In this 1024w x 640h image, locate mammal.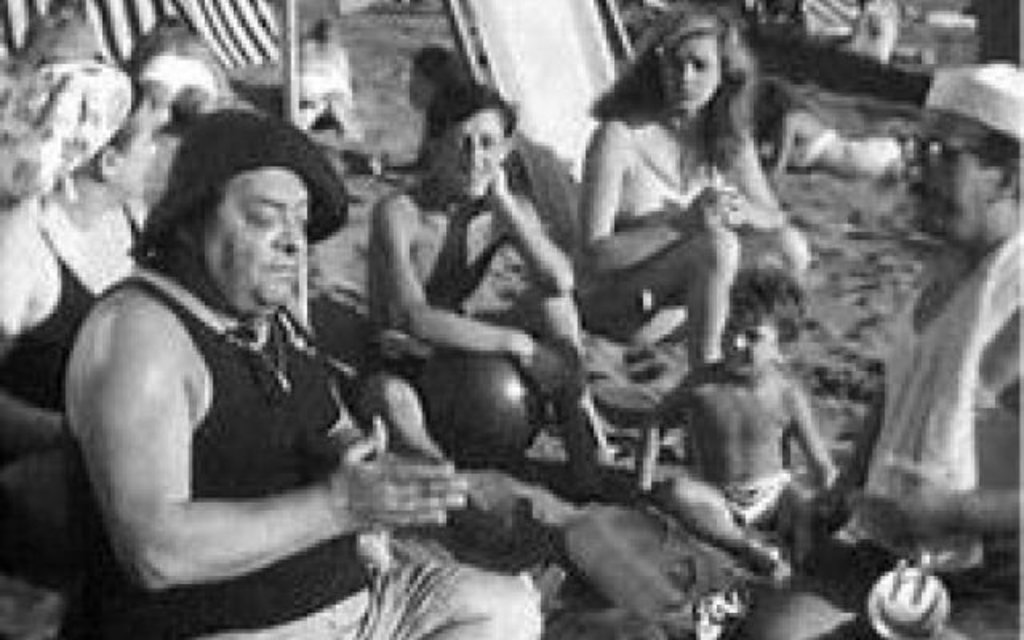
Bounding box: bbox=[557, 22, 826, 392].
